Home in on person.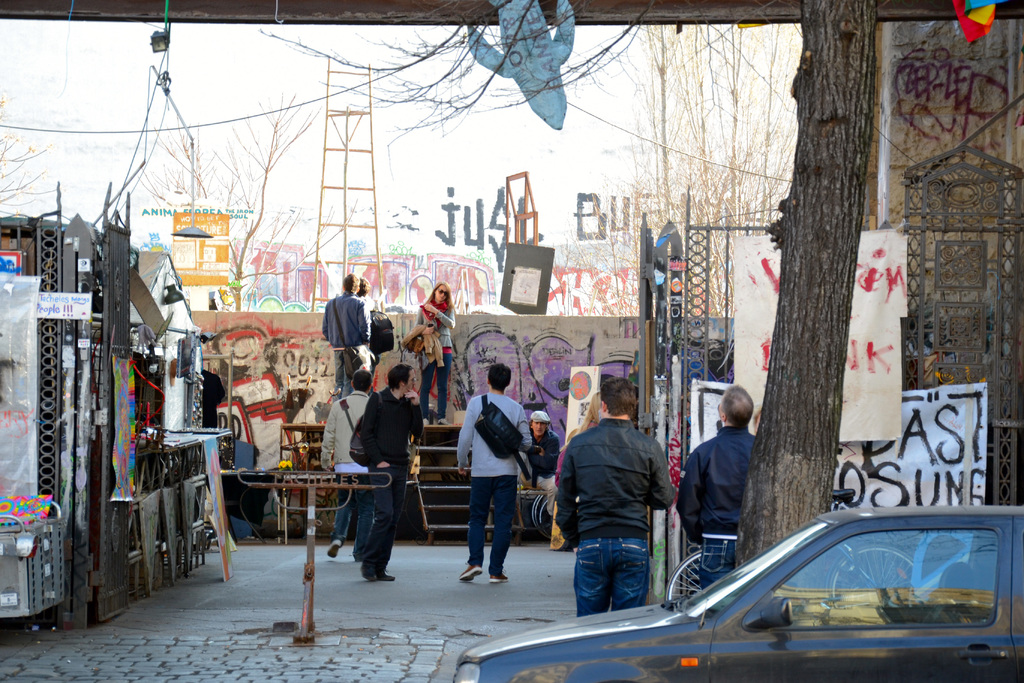
Homed in at BBox(349, 363, 427, 582).
